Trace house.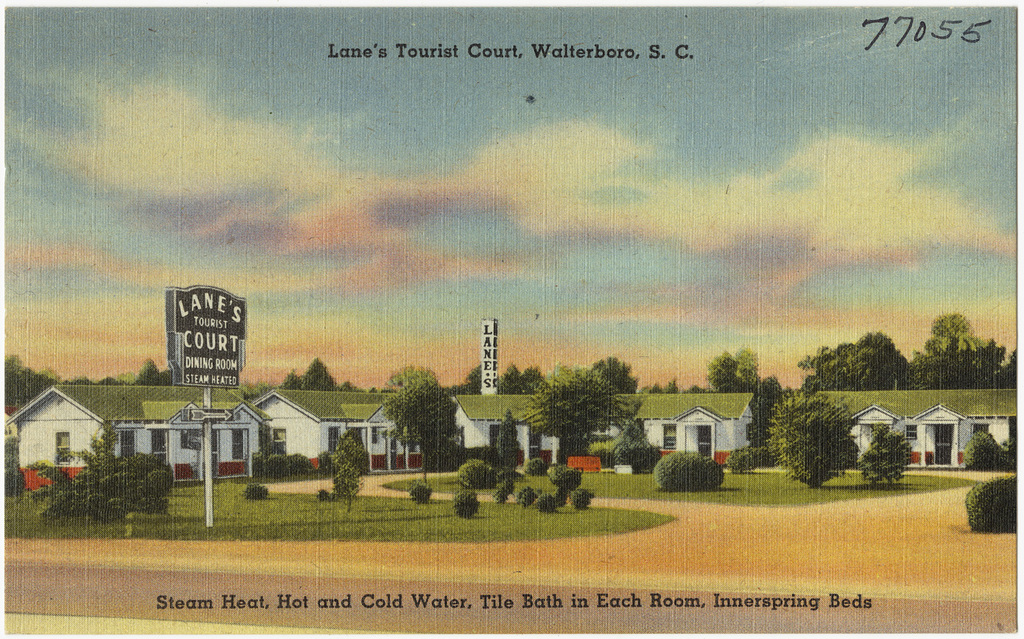
Traced to x1=520, y1=387, x2=765, y2=470.
